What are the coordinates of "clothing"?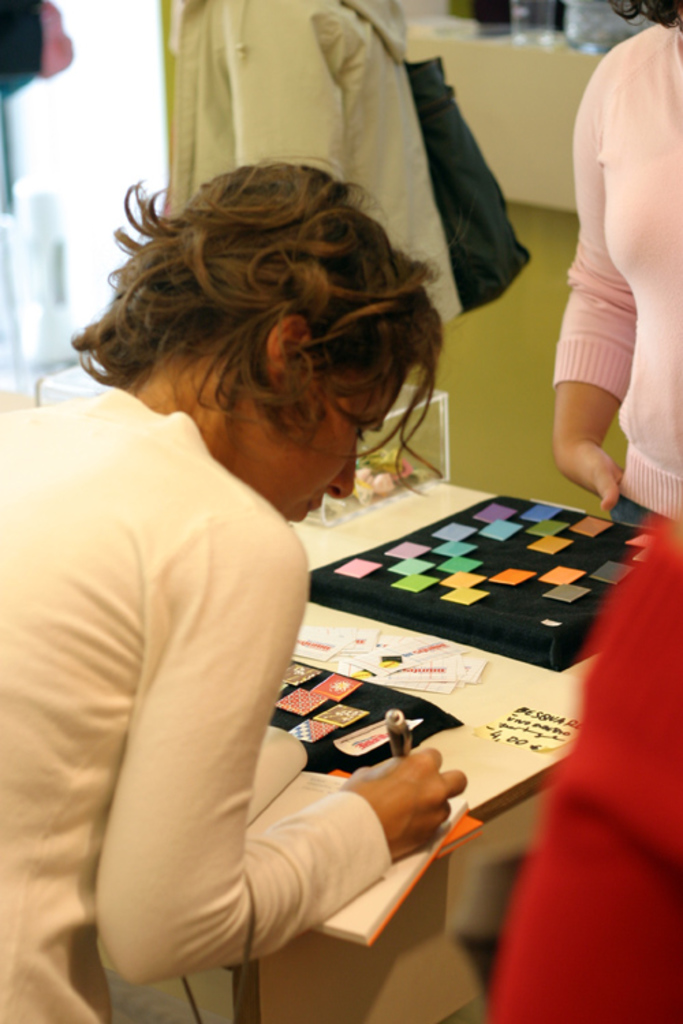
{"x1": 19, "y1": 310, "x2": 384, "y2": 1023}.
